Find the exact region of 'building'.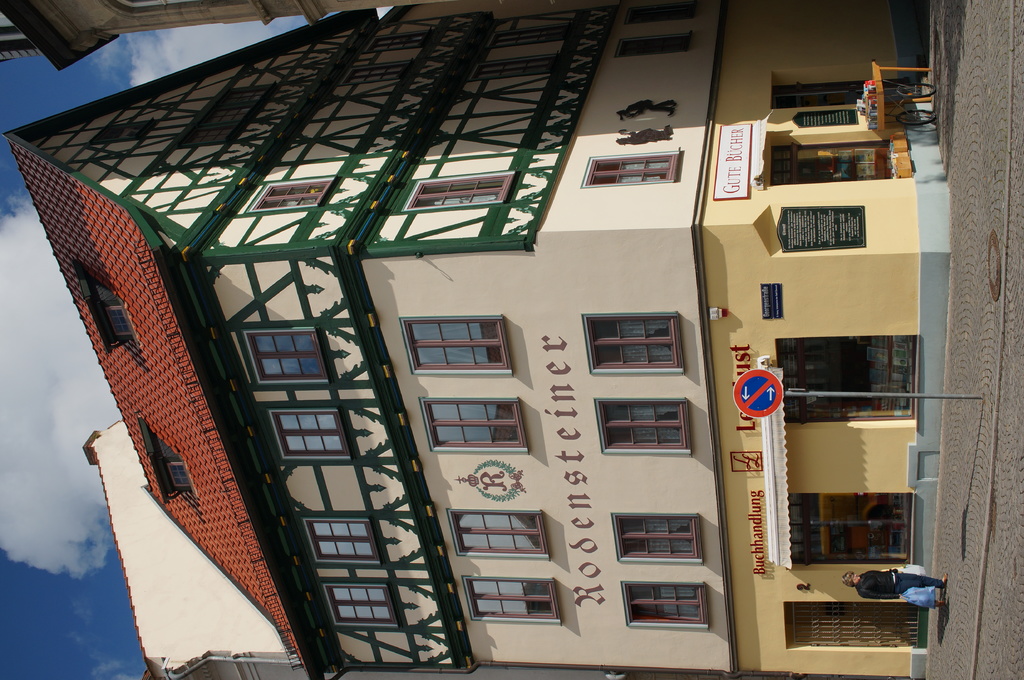
Exact region: bbox=[0, 0, 936, 679].
